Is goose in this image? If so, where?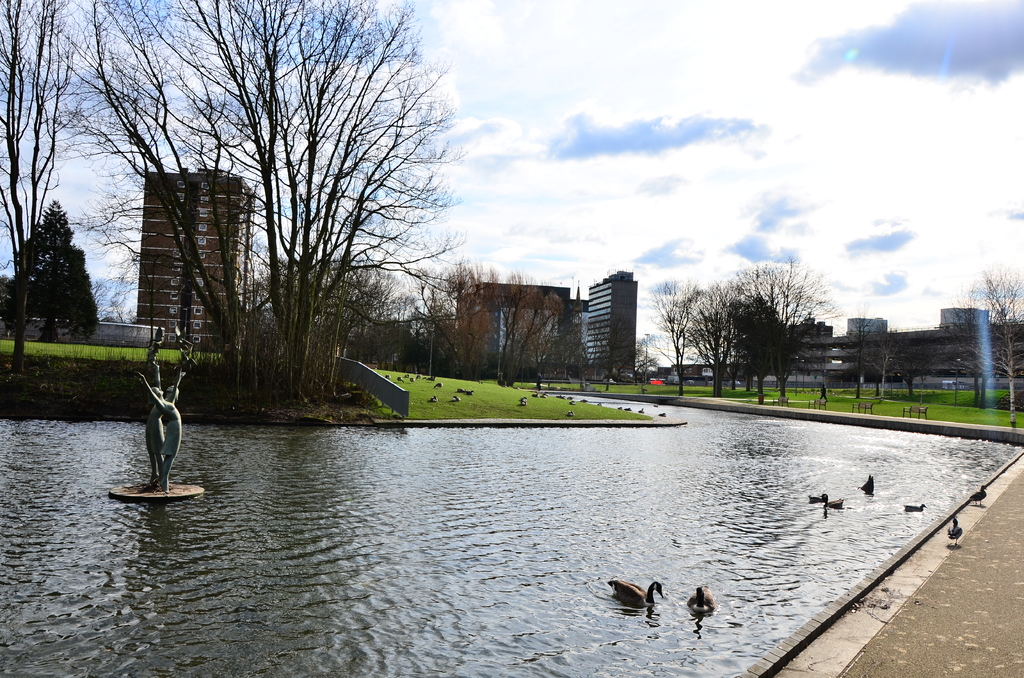
Yes, at select_region(687, 583, 716, 615).
